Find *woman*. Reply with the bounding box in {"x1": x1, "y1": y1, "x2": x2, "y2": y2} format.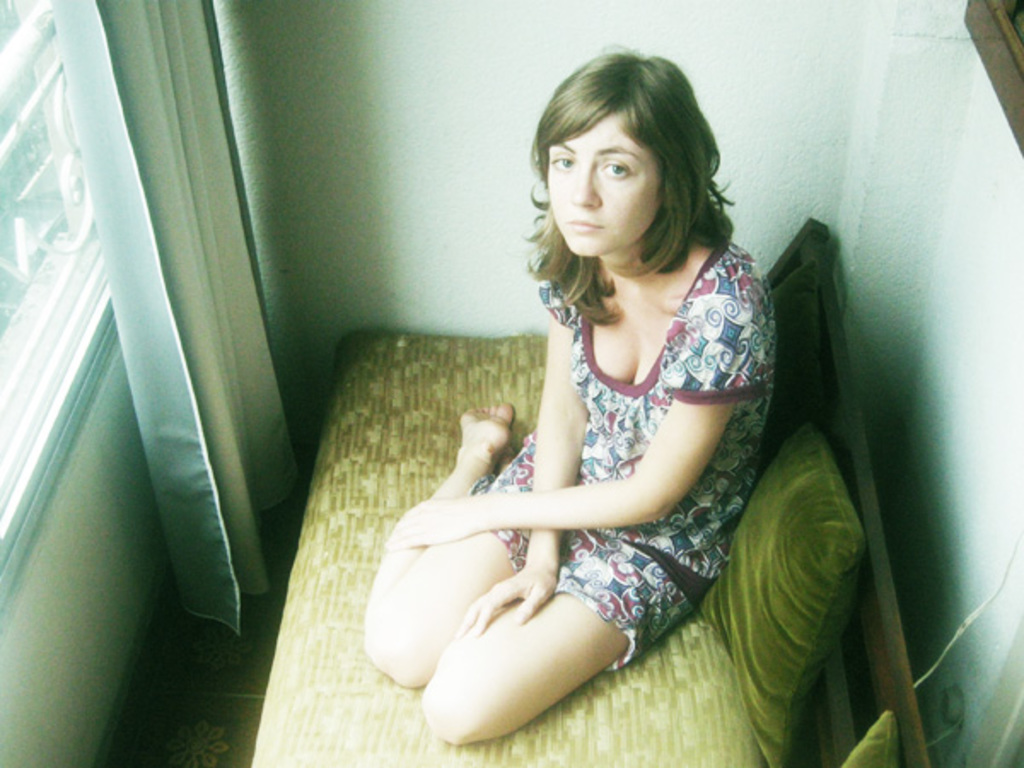
{"x1": 362, "y1": 48, "x2": 773, "y2": 751}.
